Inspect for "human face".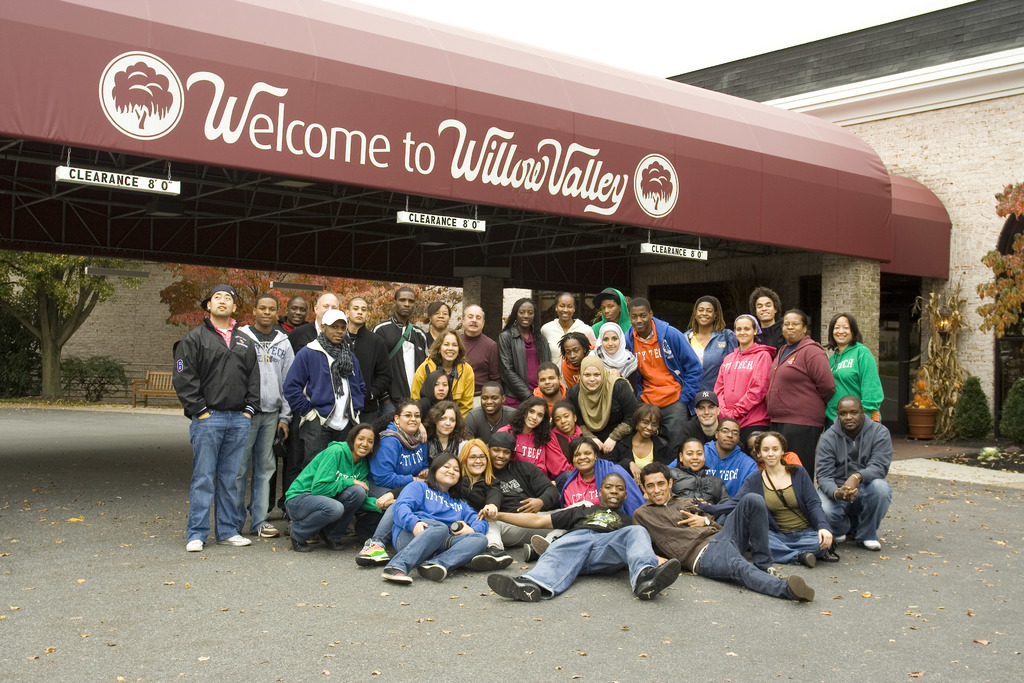
Inspection: <bbox>522, 402, 547, 434</bbox>.
